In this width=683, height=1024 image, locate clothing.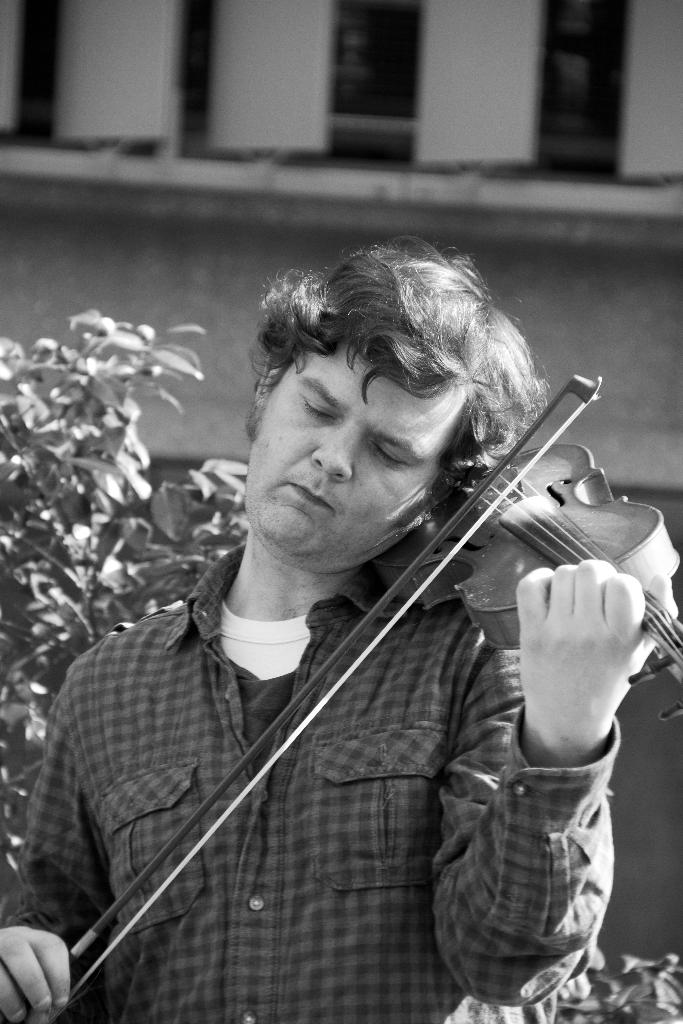
Bounding box: bbox=(0, 537, 614, 1023).
